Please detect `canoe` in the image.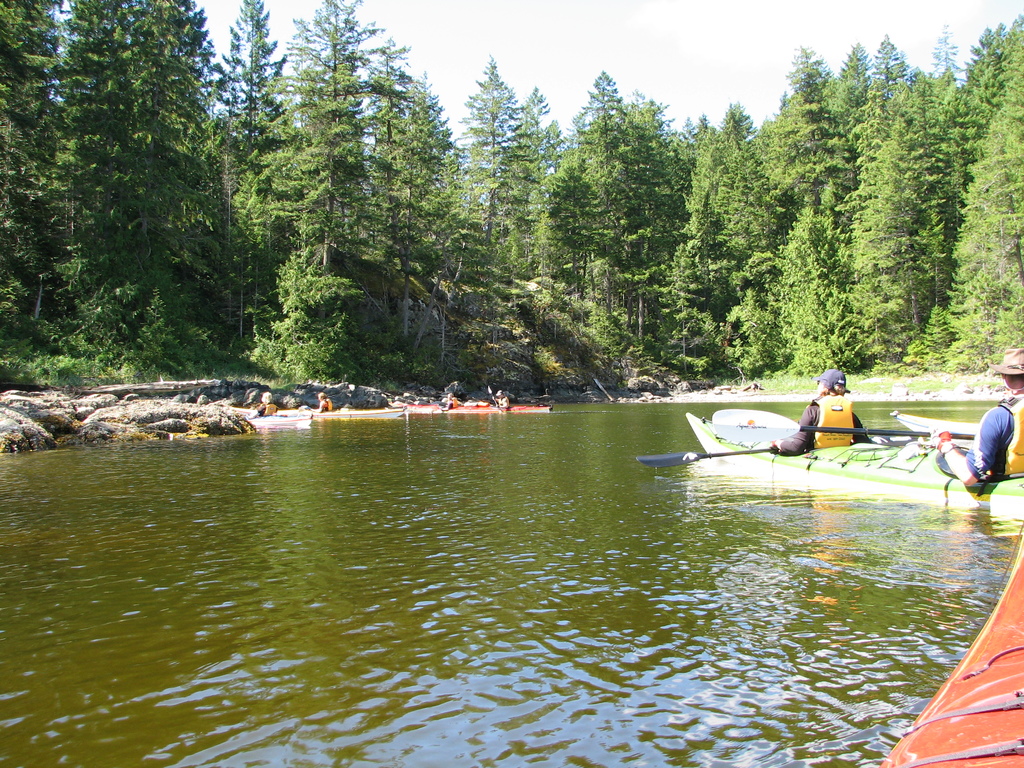
BBox(230, 402, 409, 422).
